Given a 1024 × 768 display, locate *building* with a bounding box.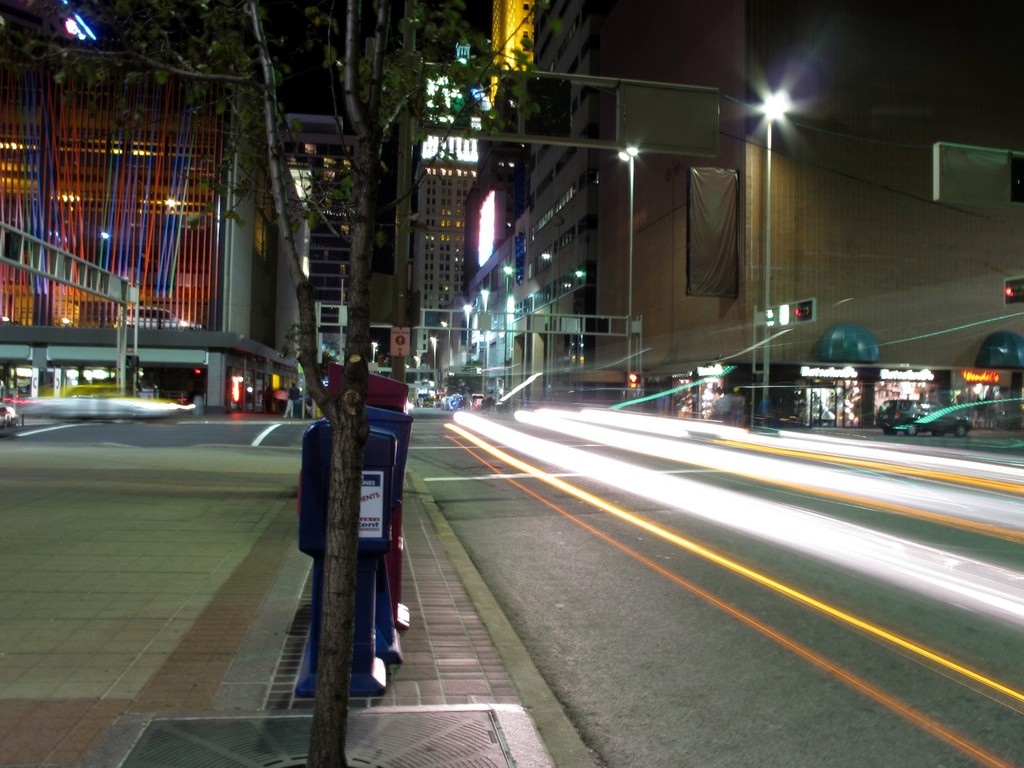
Located: 598, 0, 1023, 402.
